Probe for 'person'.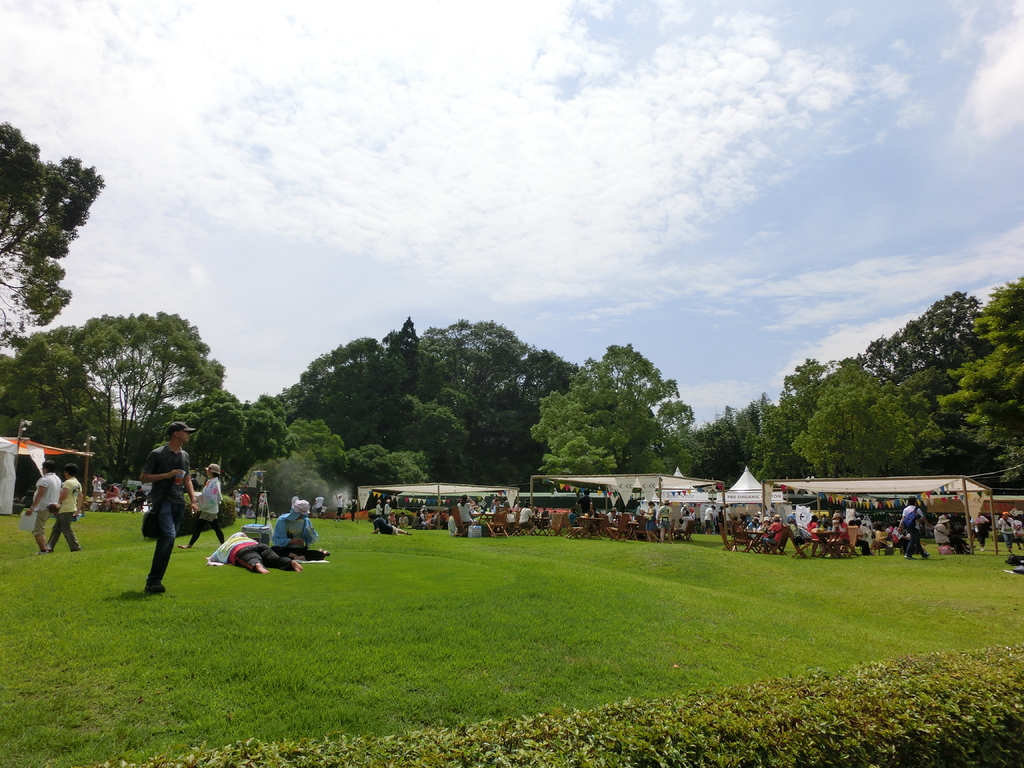
Probe result: 203/525/303/569.
